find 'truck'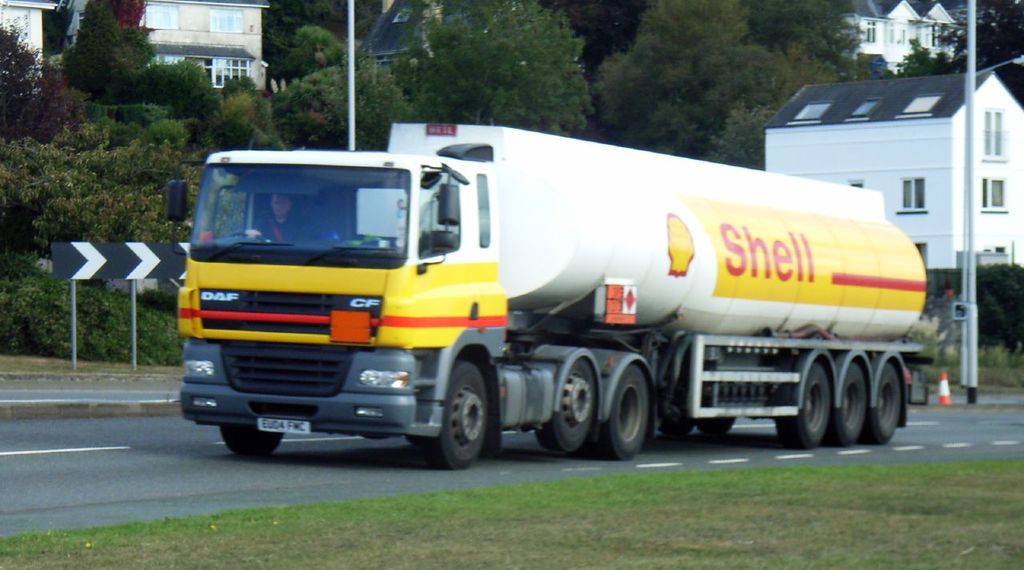
[left=169, top=134, right=917, bottom=478]
